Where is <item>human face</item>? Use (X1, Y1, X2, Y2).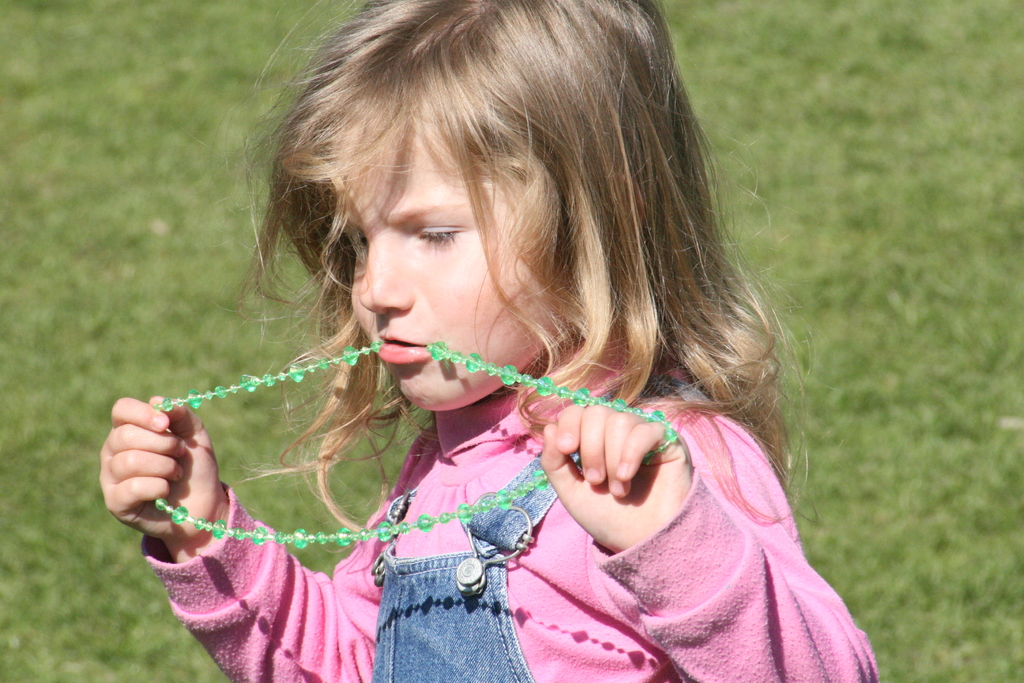
(343, 133, 559, 413).
